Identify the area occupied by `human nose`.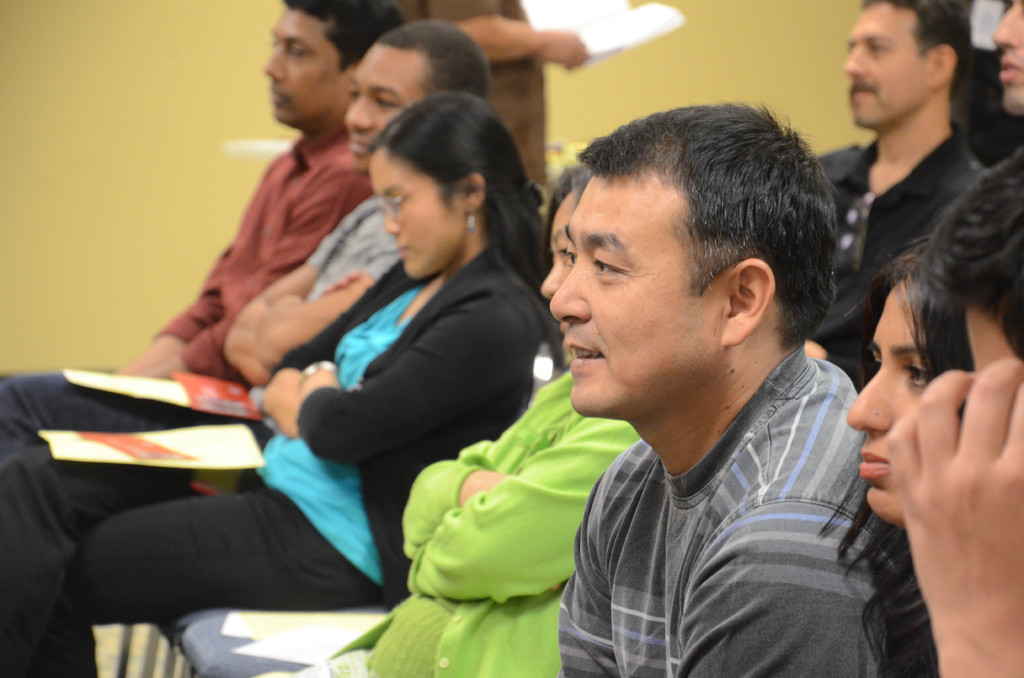
Area: (545,260,593,327).
